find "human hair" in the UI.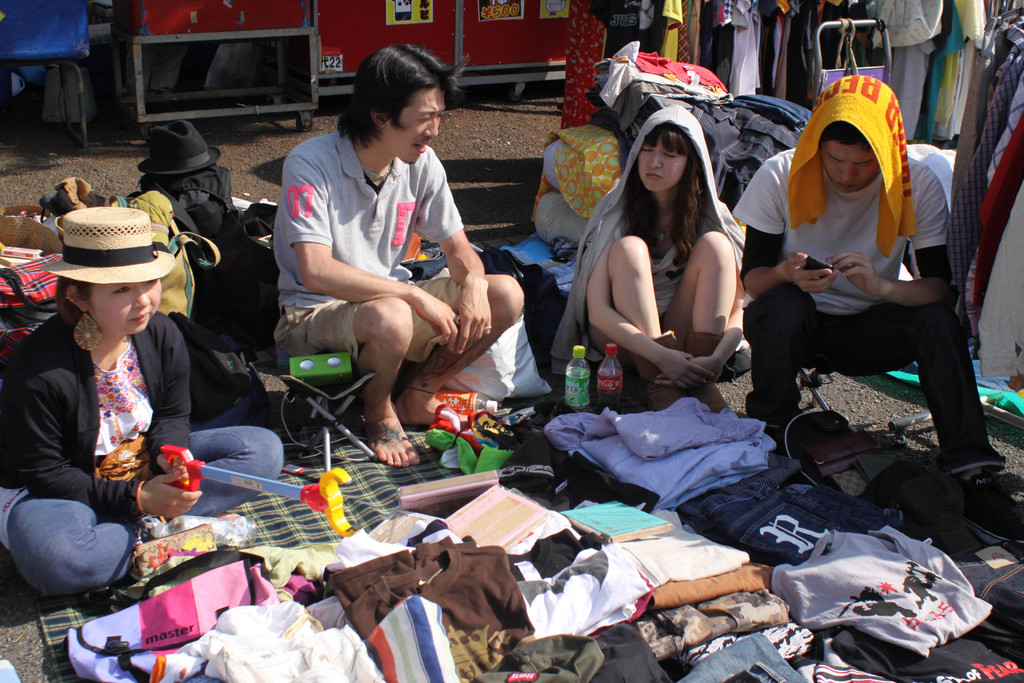
UI element at rect(619, 126, 711, 272).
